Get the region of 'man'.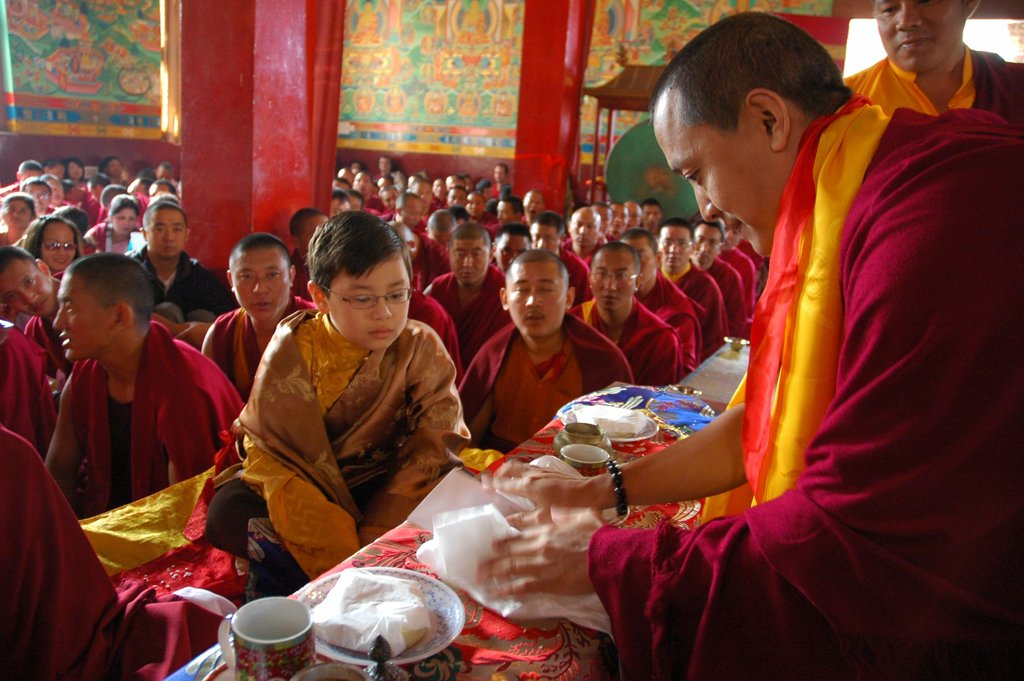
x1=844 y1=0 x2=1023 y2=127.
